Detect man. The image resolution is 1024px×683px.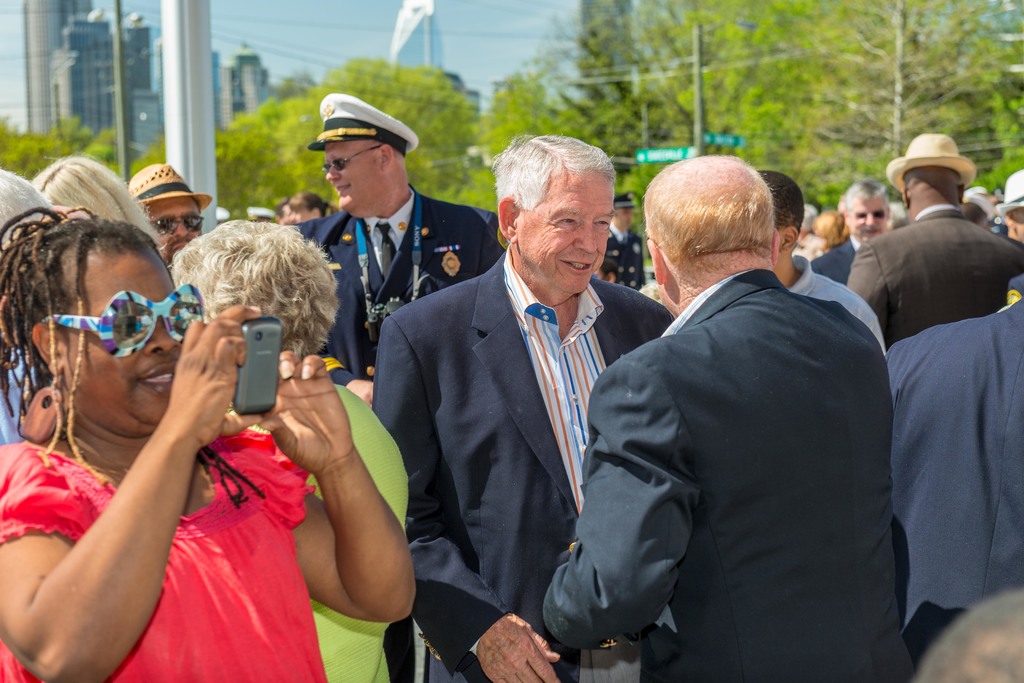
[left=273, top=202, right=289, bottom=226].
